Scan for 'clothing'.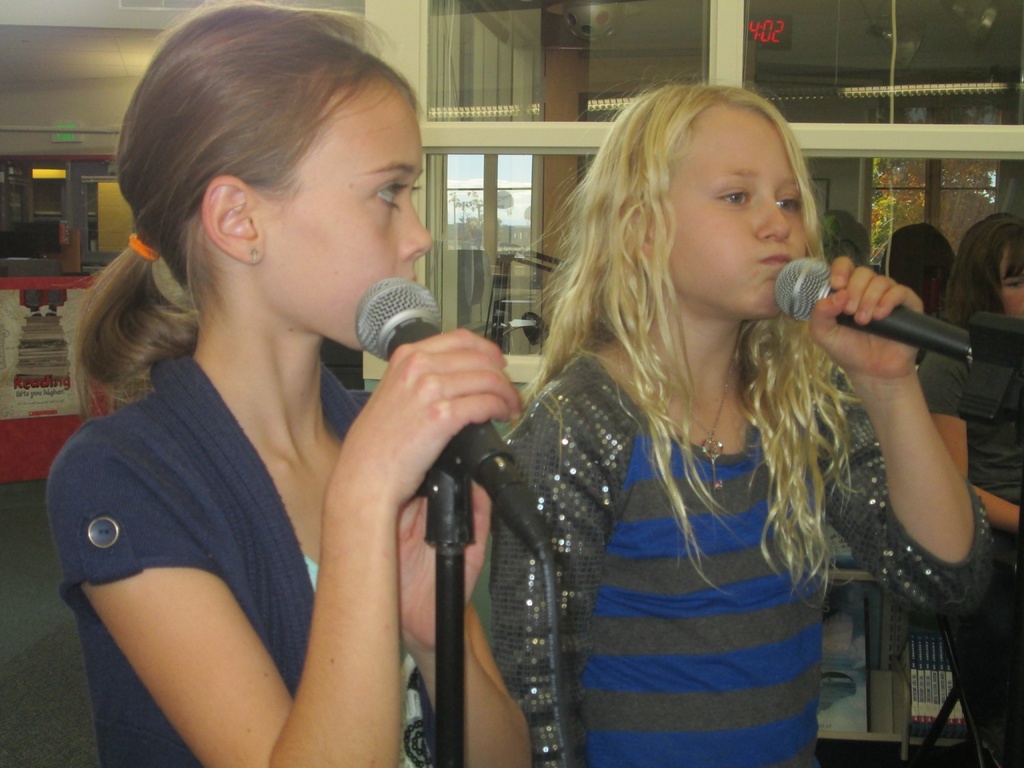
Scan result: region(914, 320, 1023, 765).
